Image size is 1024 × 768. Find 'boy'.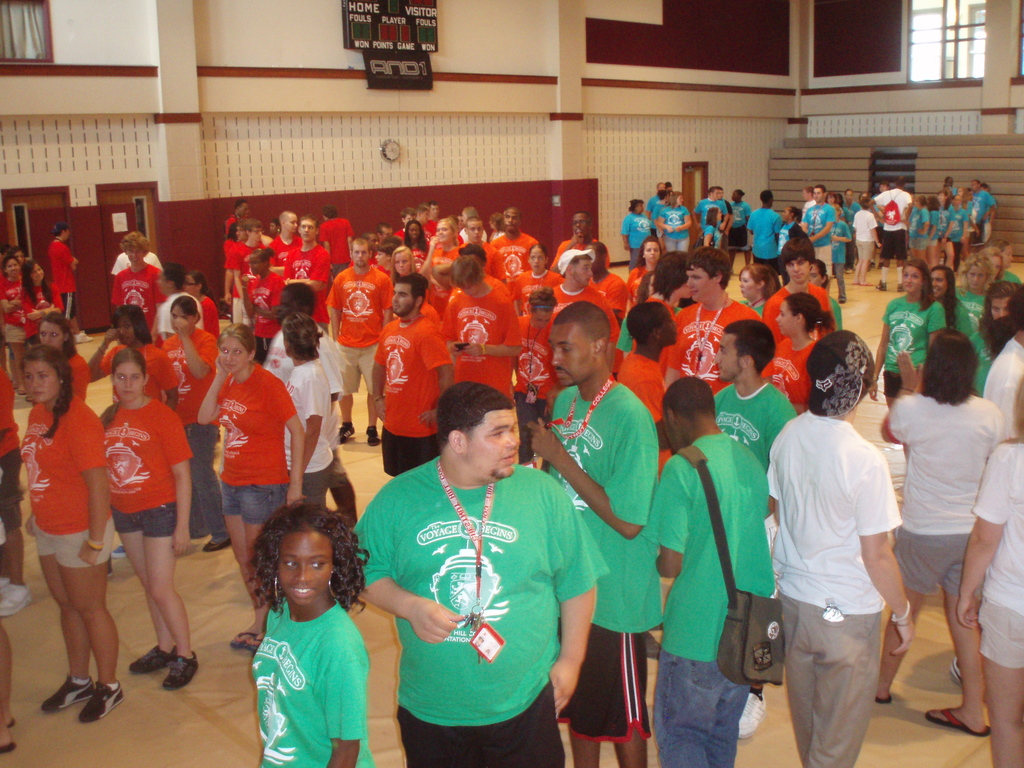
[904,195,930,270].
